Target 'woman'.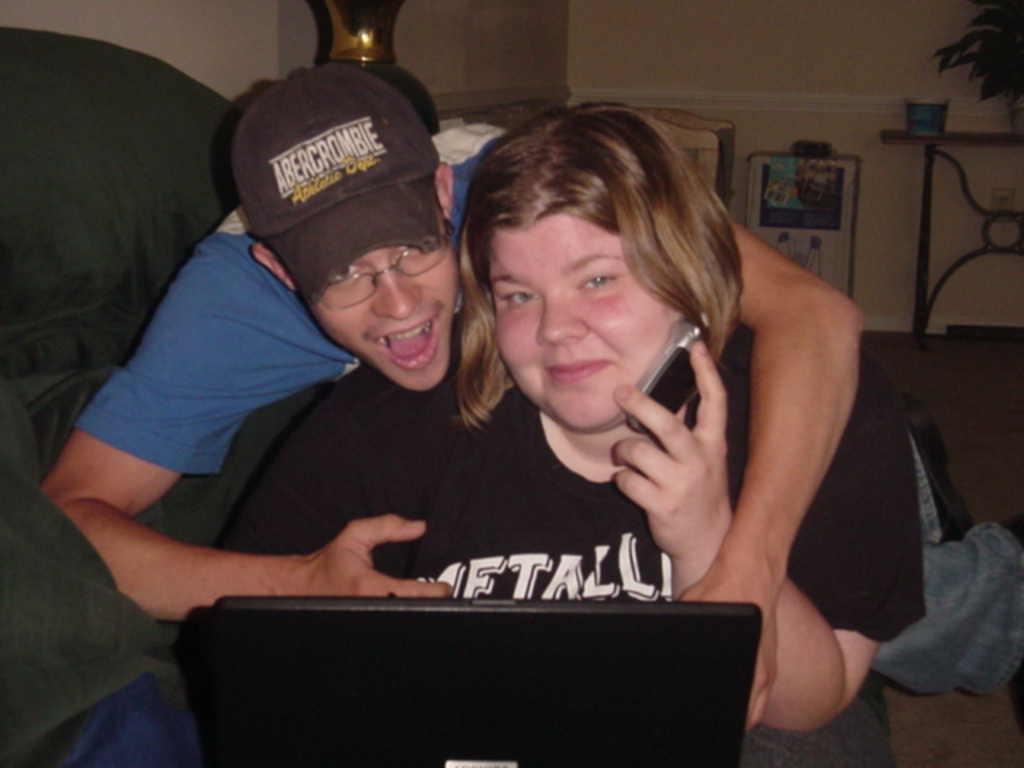
Target region: (x1=206, y1=99, x2=928, y2=766).
